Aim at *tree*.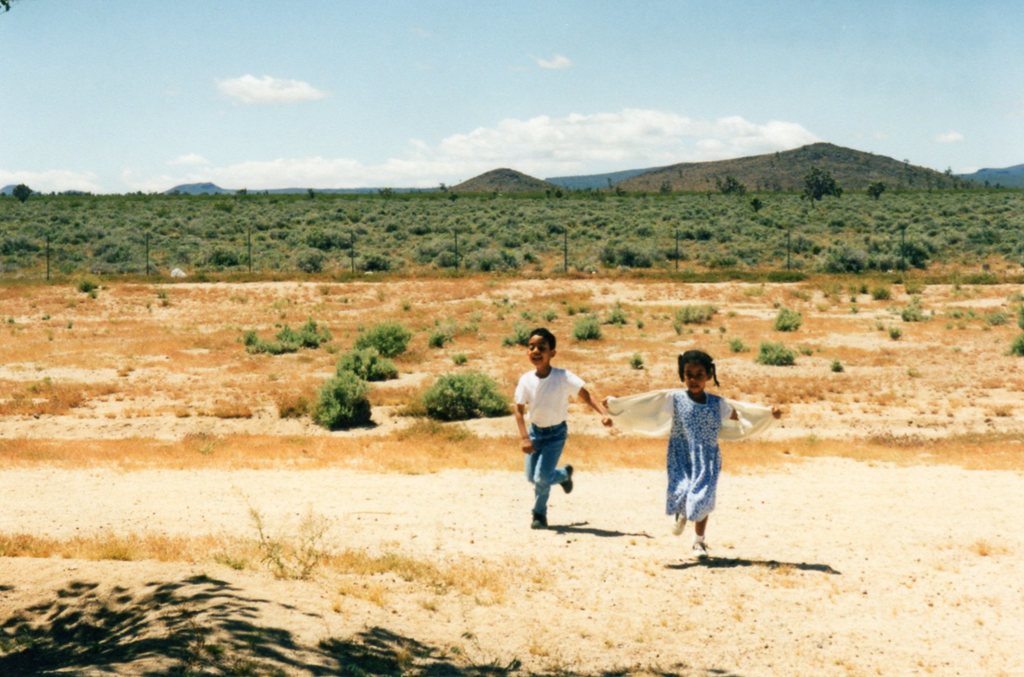
Aimed at box=[721, 175, 745, 195].
